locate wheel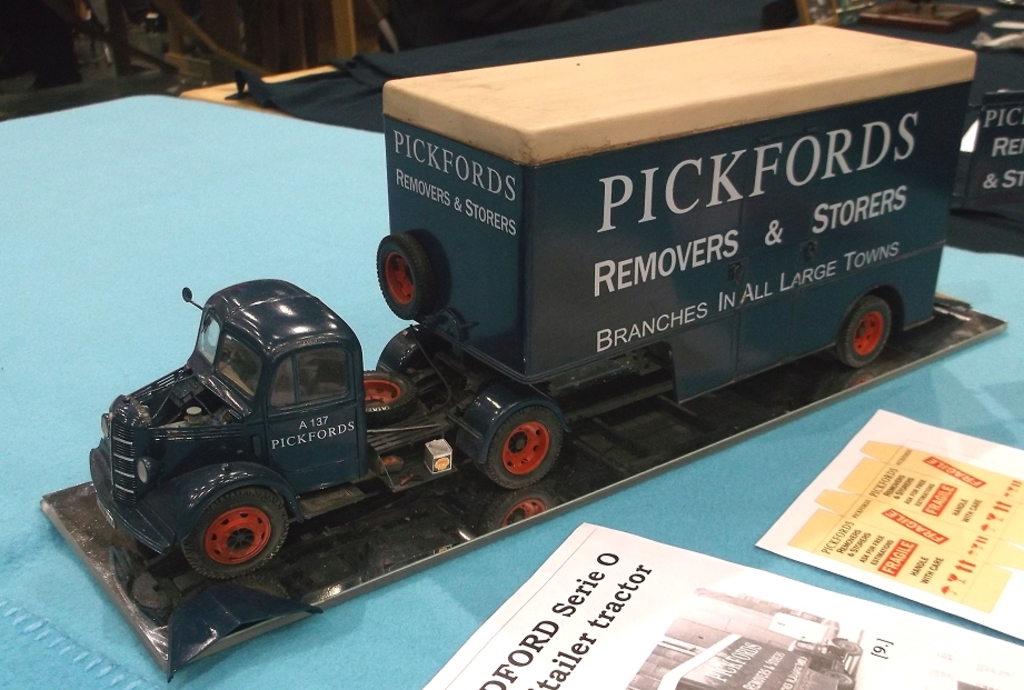
[471, 389, 567, 501]
